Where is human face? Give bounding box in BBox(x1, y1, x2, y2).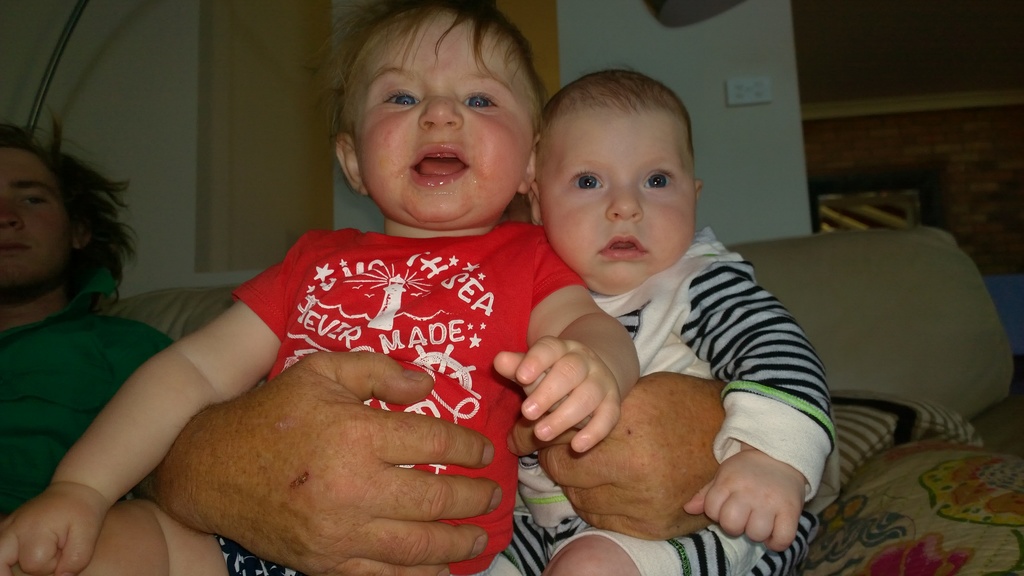
BBox(538, 104, 695, 292).
